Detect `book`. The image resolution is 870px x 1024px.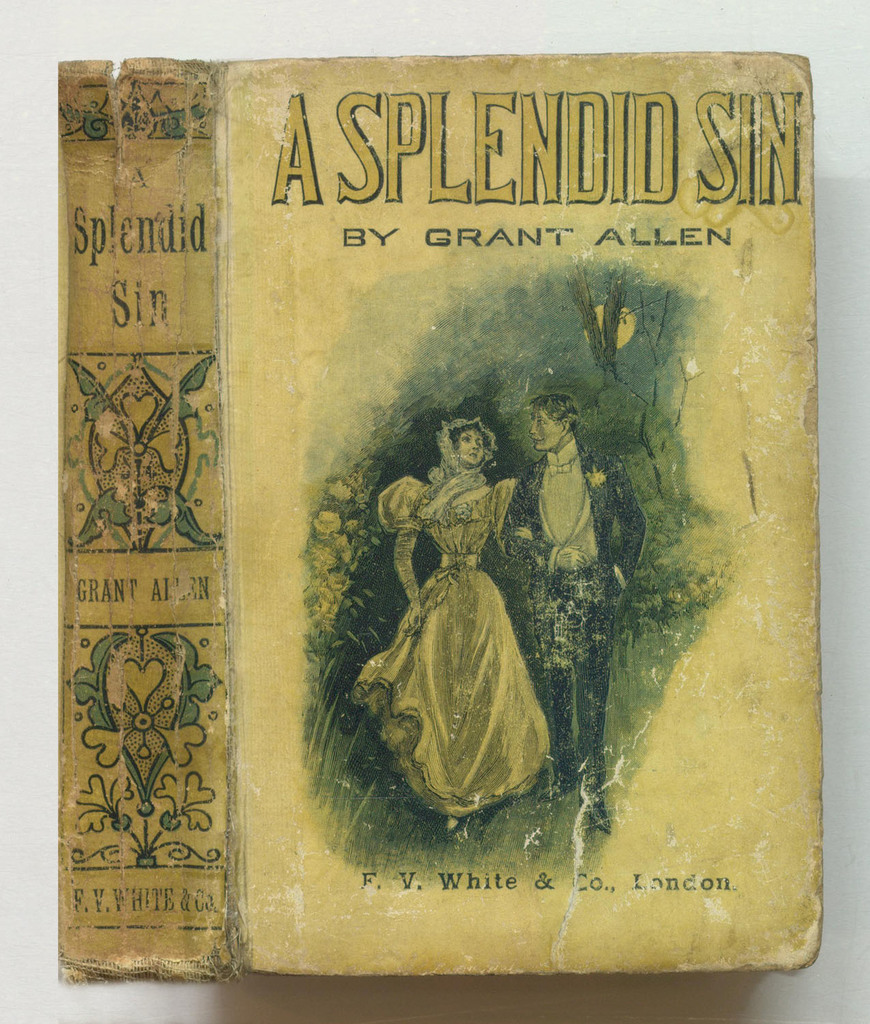
[35,53,832,1021].
